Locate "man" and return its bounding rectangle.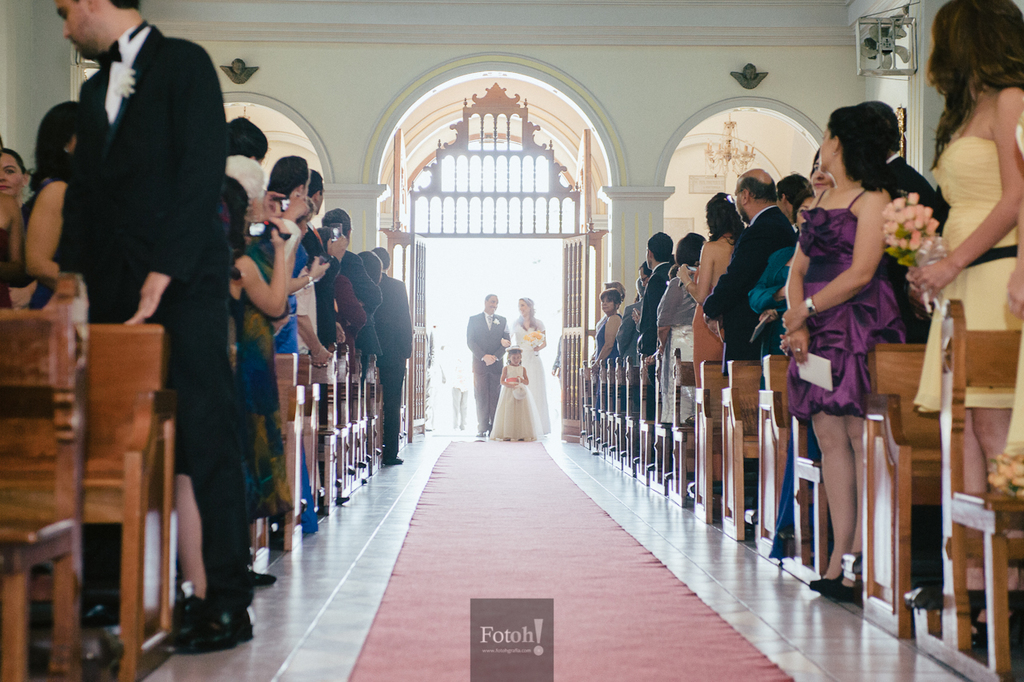
49:0:256:651.
